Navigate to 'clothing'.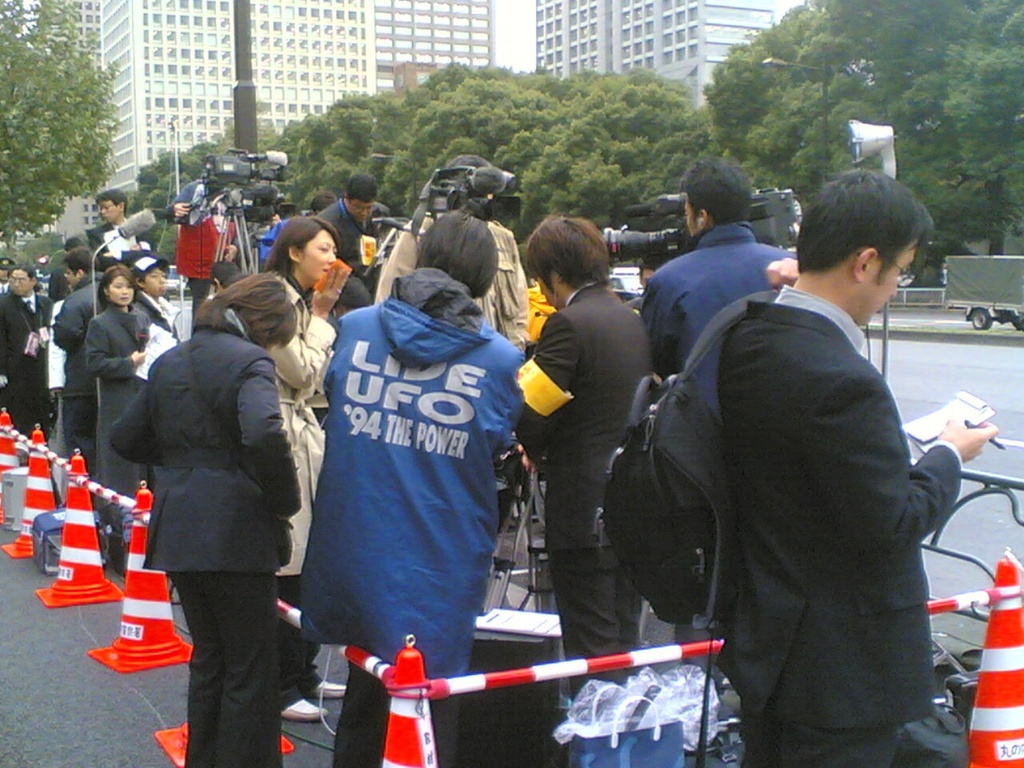
Navigation target: left=0, top=288, right=61, bottom=442.
